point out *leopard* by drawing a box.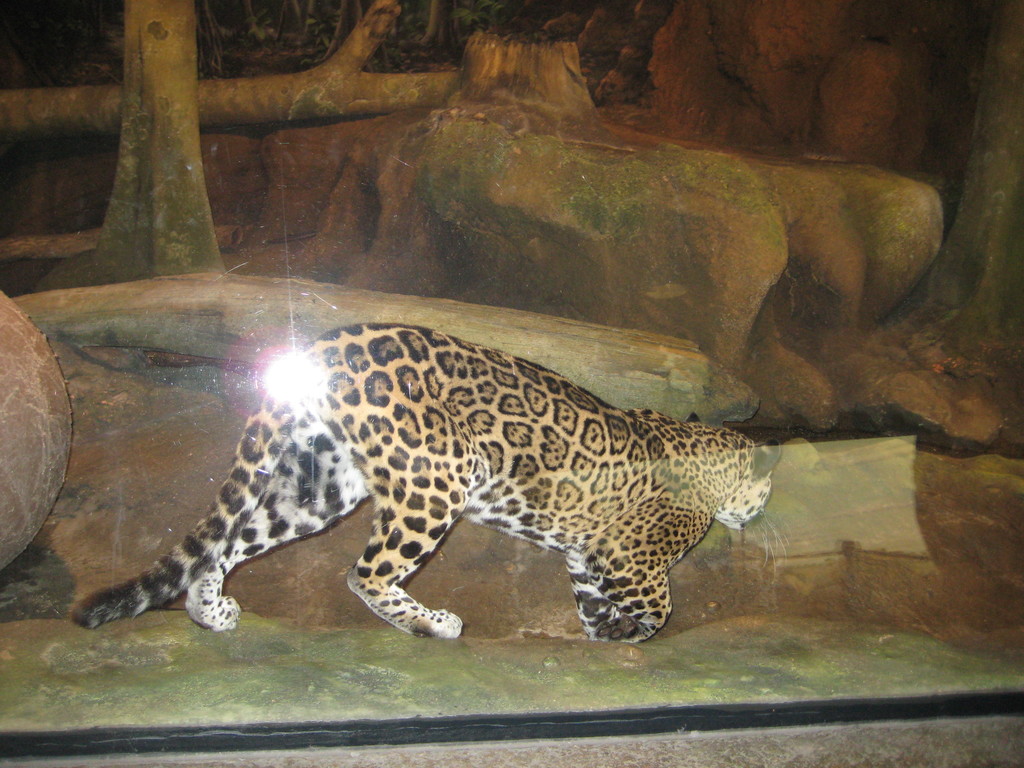
{"left": 72, "top": 320, "right": 792, "bottom": 641}.
